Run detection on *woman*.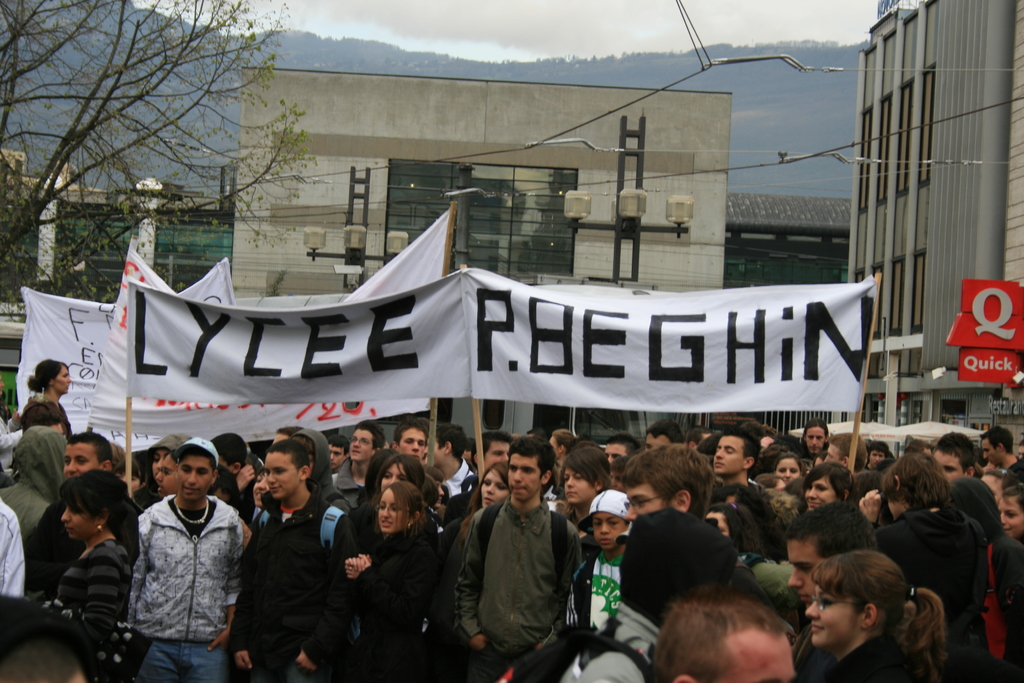
Result: {"x1": 40, "y1": 467, "x2": 143, "y2": 682}.
